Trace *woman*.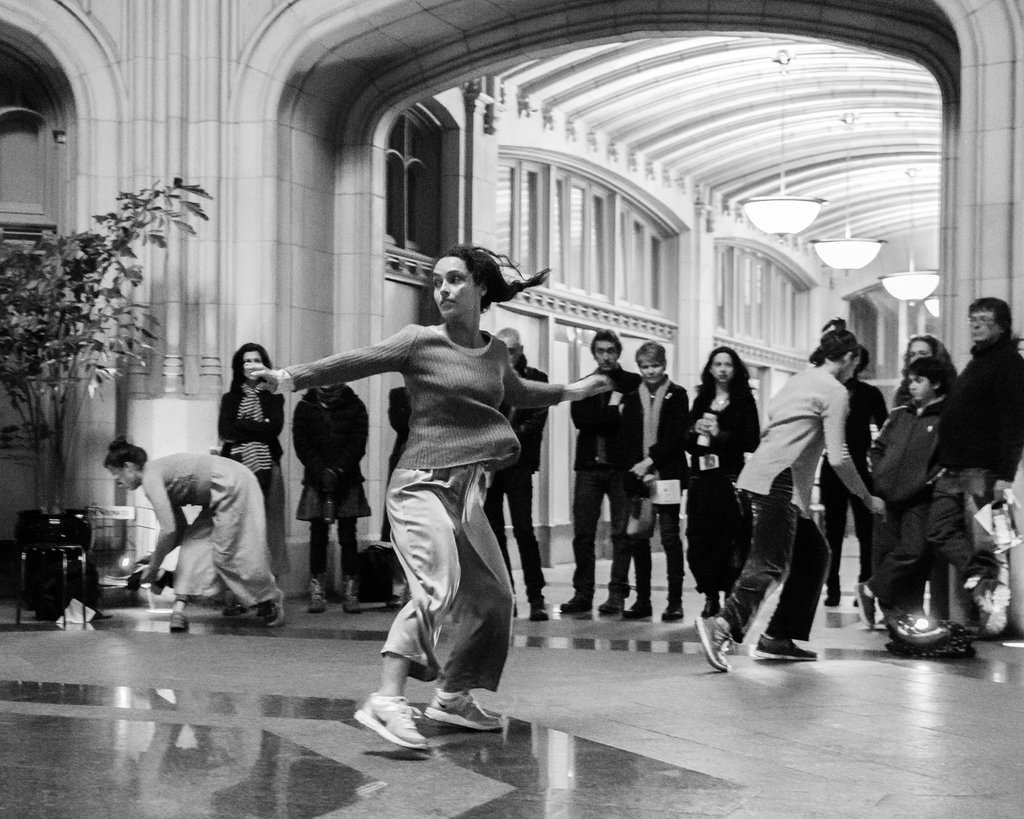
Traced to 289:383:381:612.
